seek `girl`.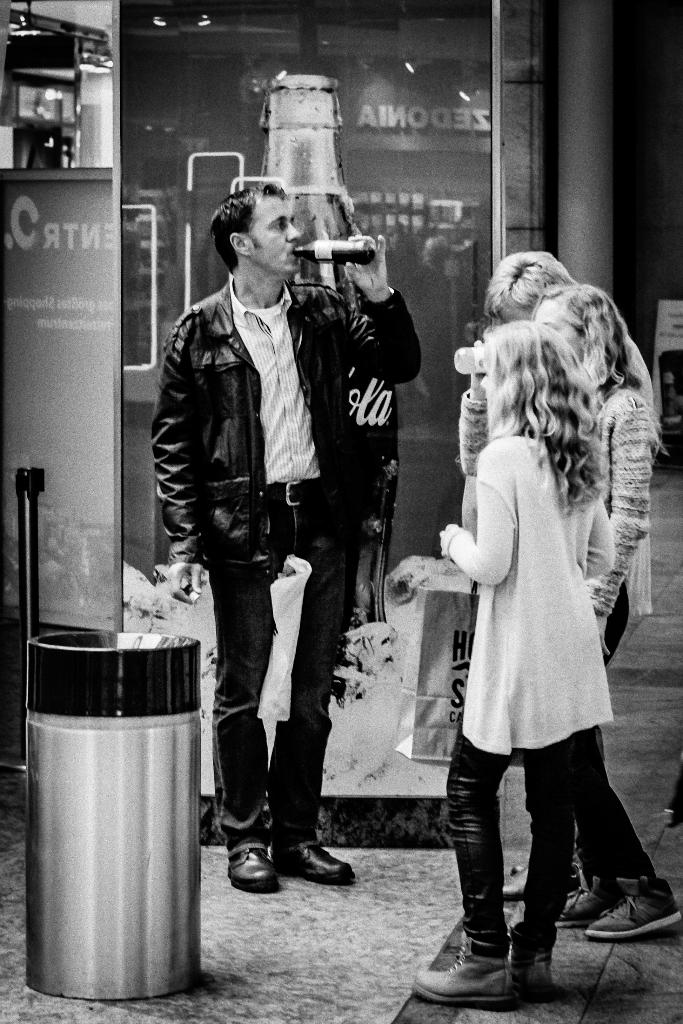
{"x1": 531, "y1": 291, "x2": 682, "y2": 943}.
